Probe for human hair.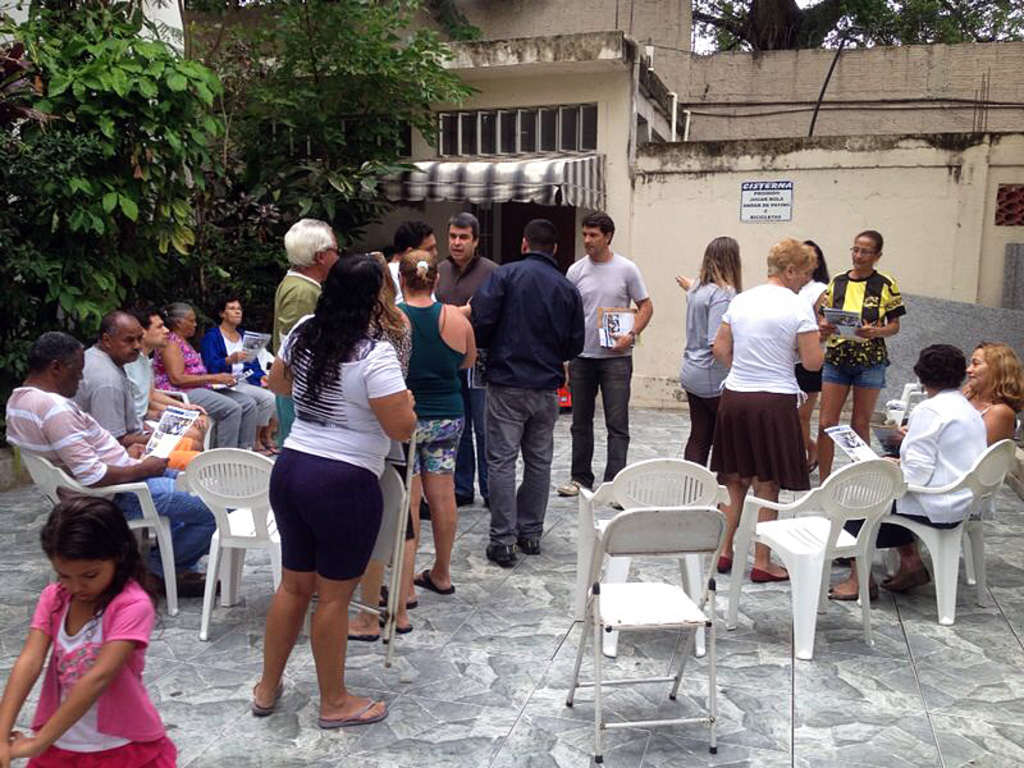
Probe result: 698, 234, 740, 292.
